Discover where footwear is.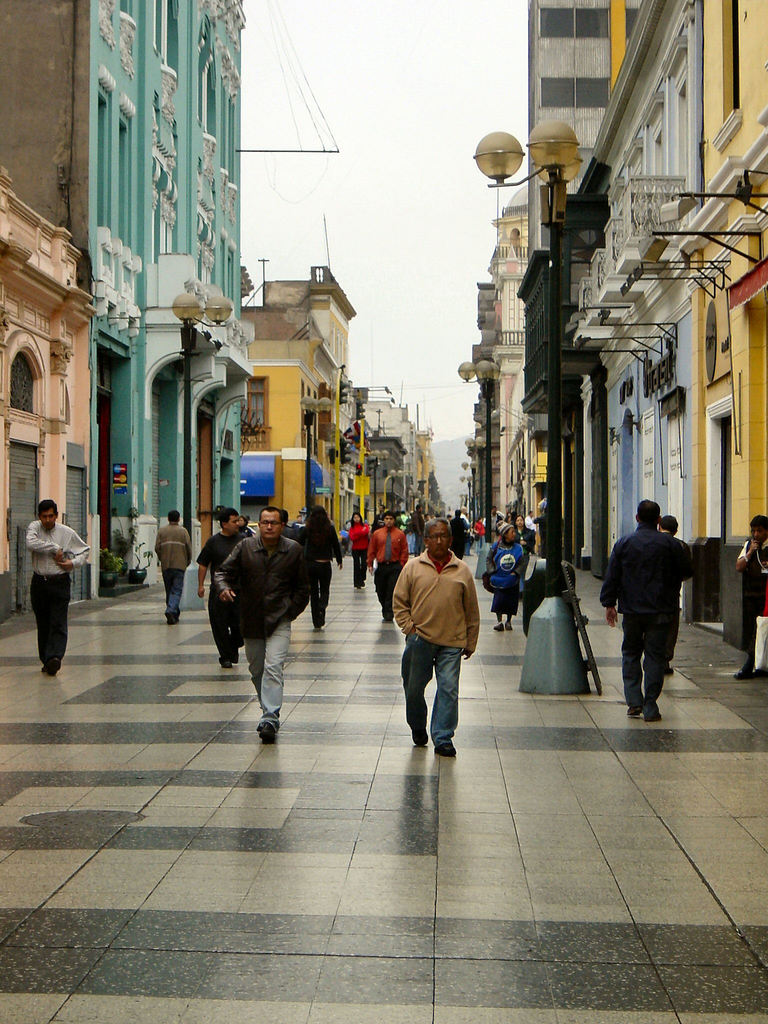
Discovered at crop(735, 659, 753, 680).
